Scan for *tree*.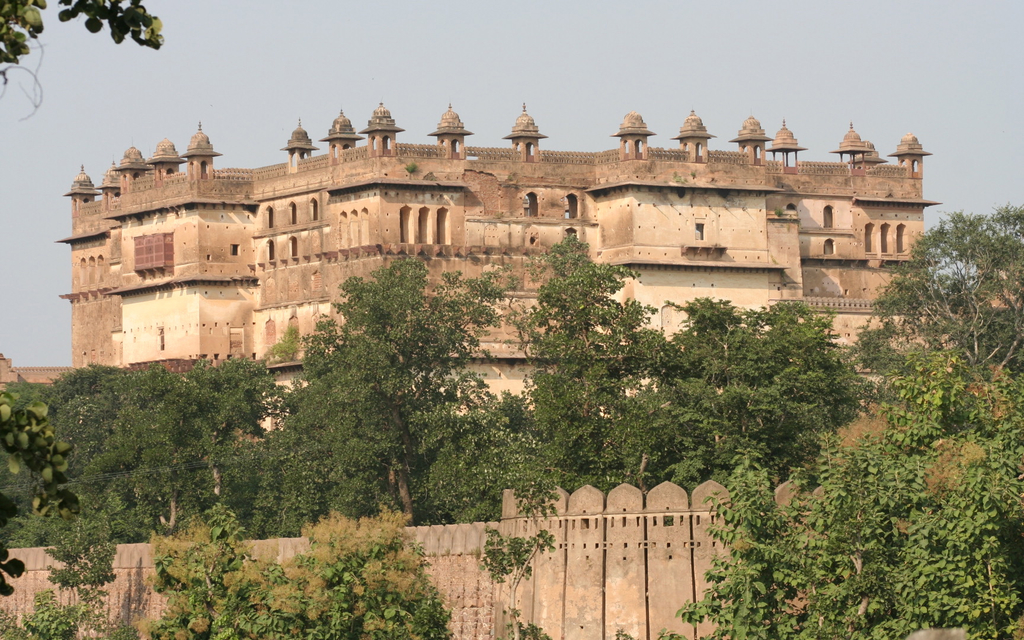
Scan result: (0, 376, 49, 535).
